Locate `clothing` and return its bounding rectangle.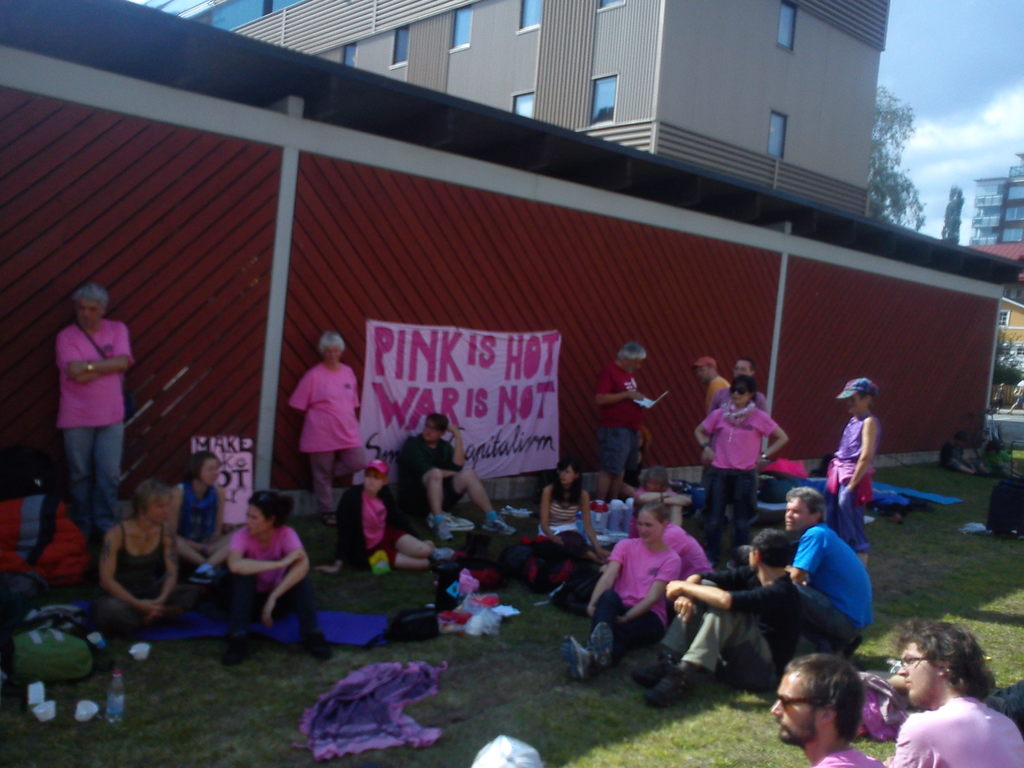
[700,376,736,410].
